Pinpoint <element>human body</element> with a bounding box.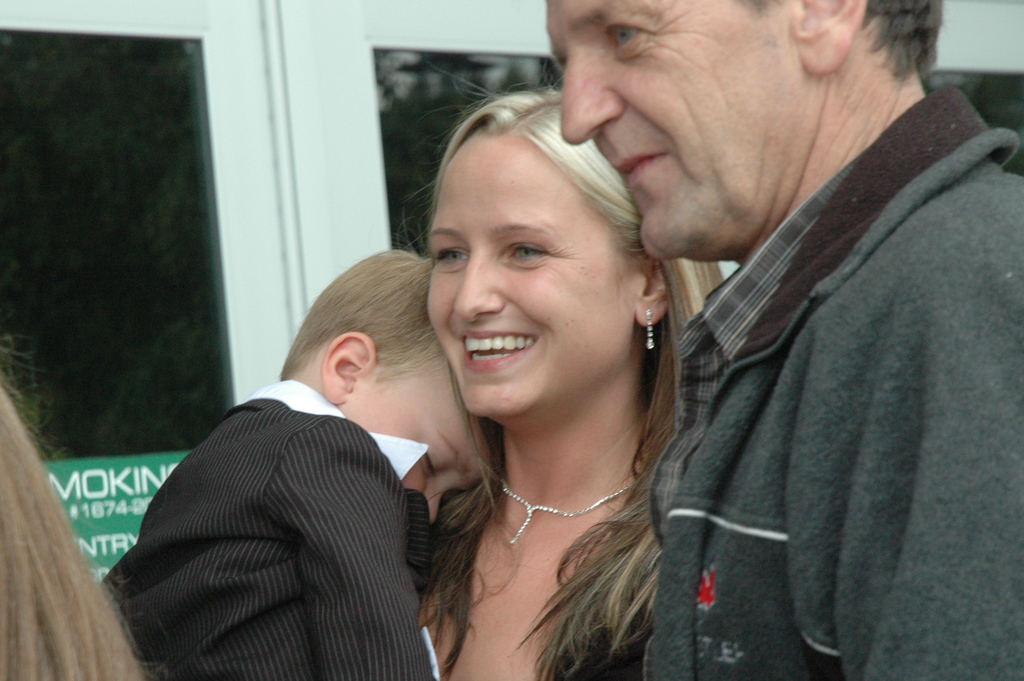
(646,62,1023,680).
